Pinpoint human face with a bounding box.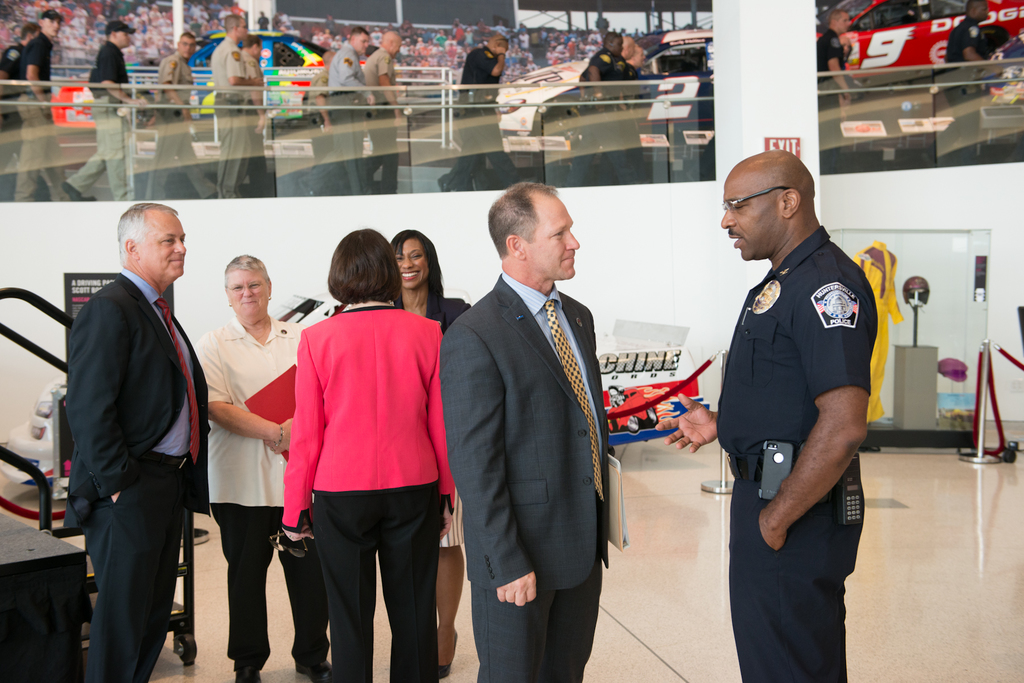
[389,40,401,54].
